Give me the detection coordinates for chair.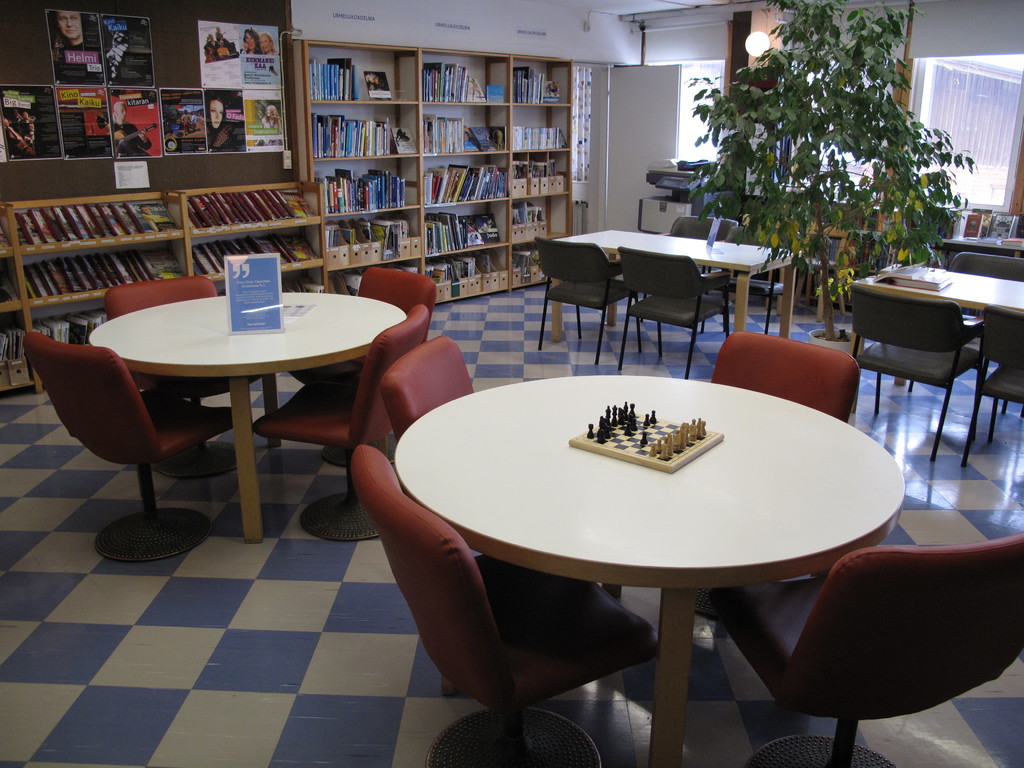
<region>615, 249, 733, 383</region>.
